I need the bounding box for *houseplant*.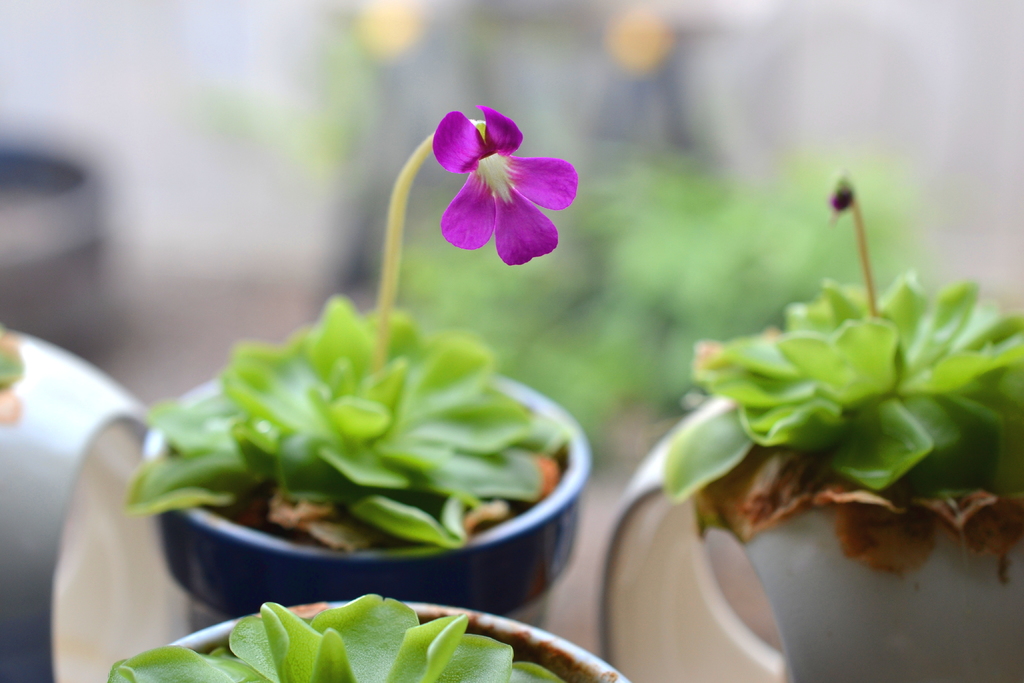
Here it is: <box>131,107,597,634</box>.
